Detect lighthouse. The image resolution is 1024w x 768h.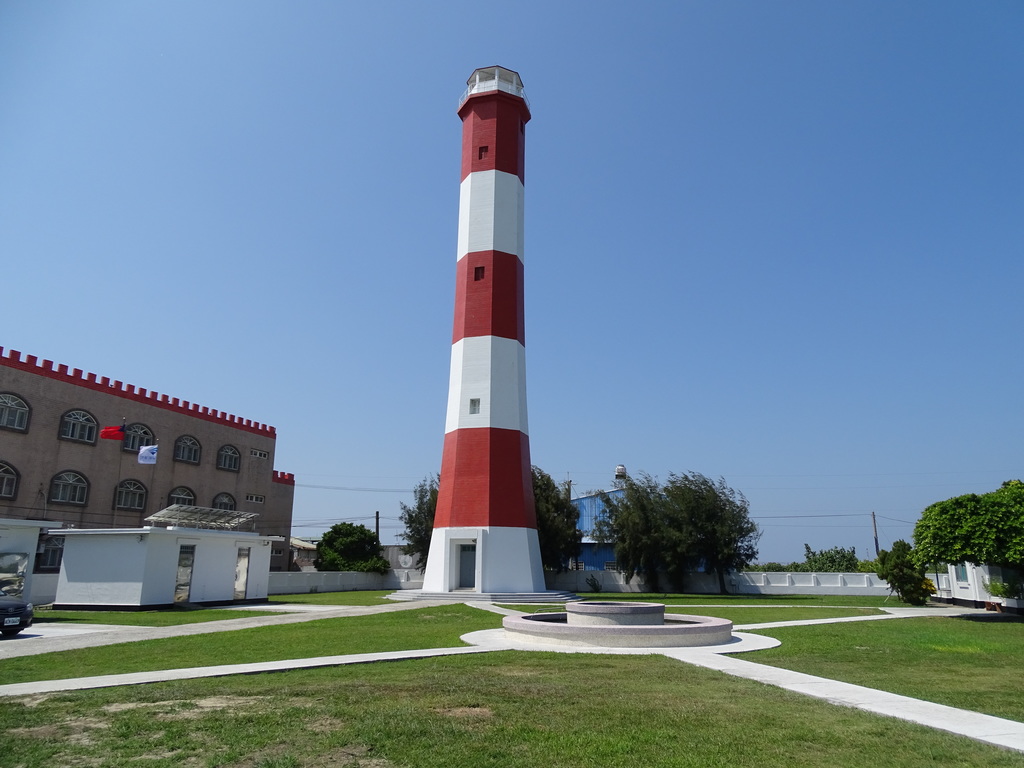
bbox(395, 57, 575, 609).
